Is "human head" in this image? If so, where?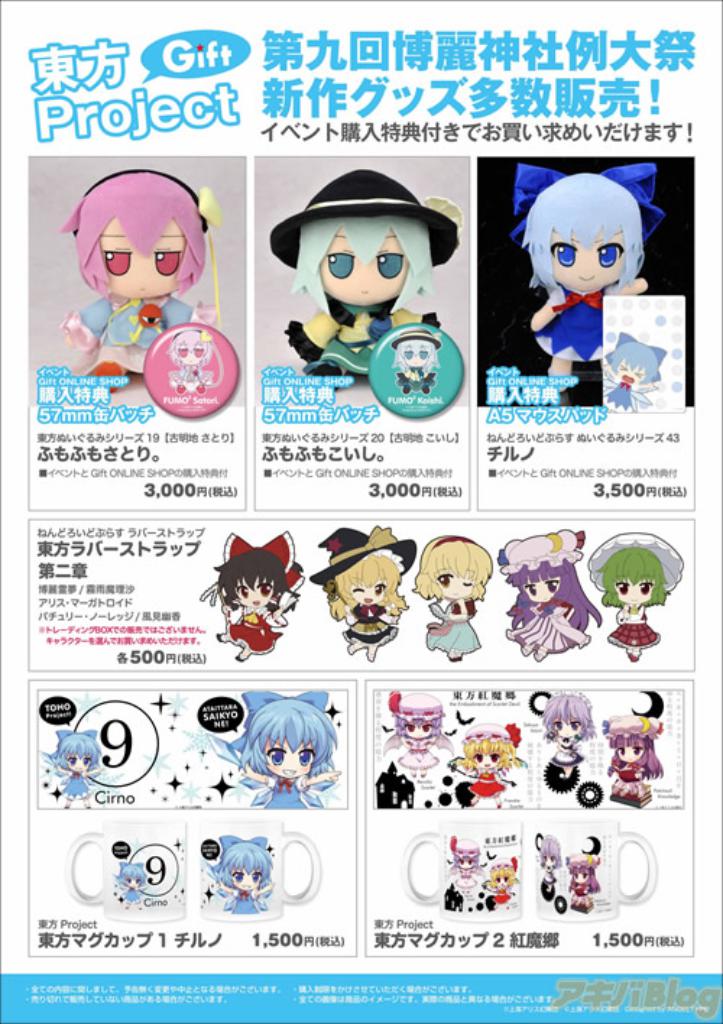
Yes, at [left=208, top=544, right=288, bottom=606].
